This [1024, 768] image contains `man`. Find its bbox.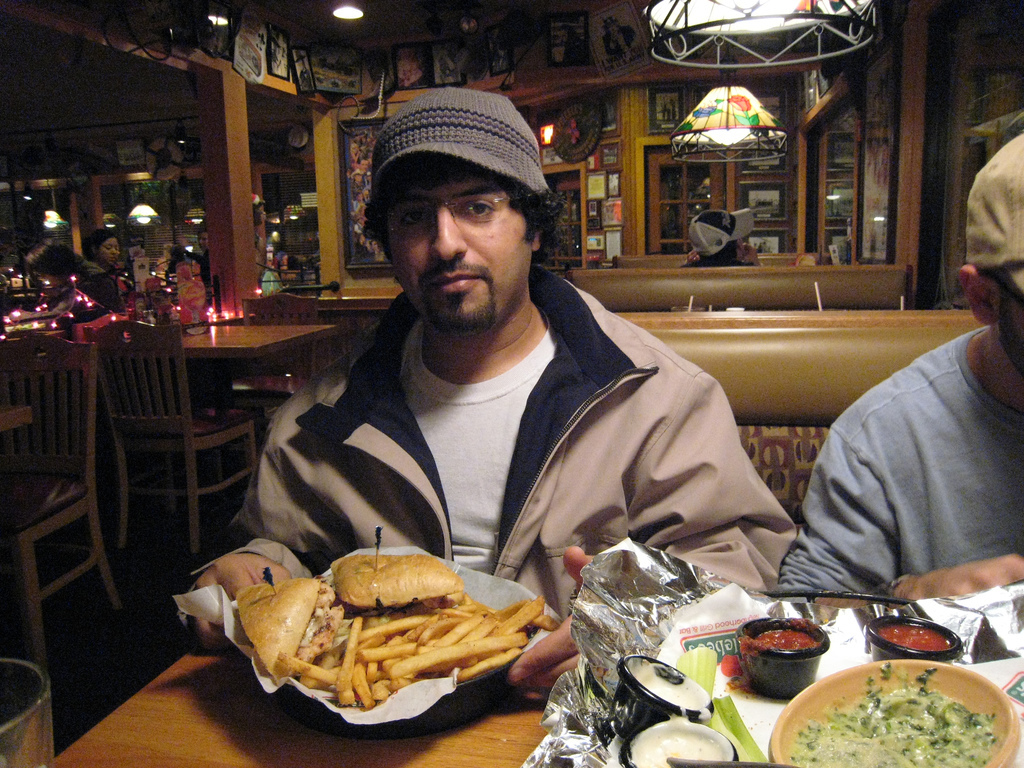
782 129 1023 614.
